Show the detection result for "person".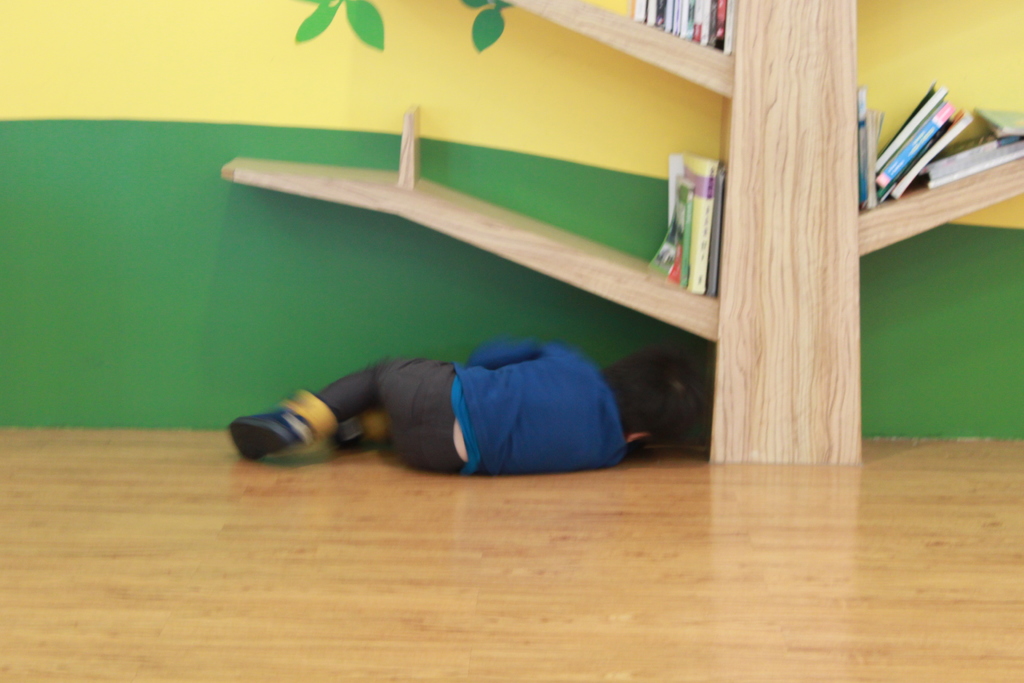
region(227, 339, 698, 473).
